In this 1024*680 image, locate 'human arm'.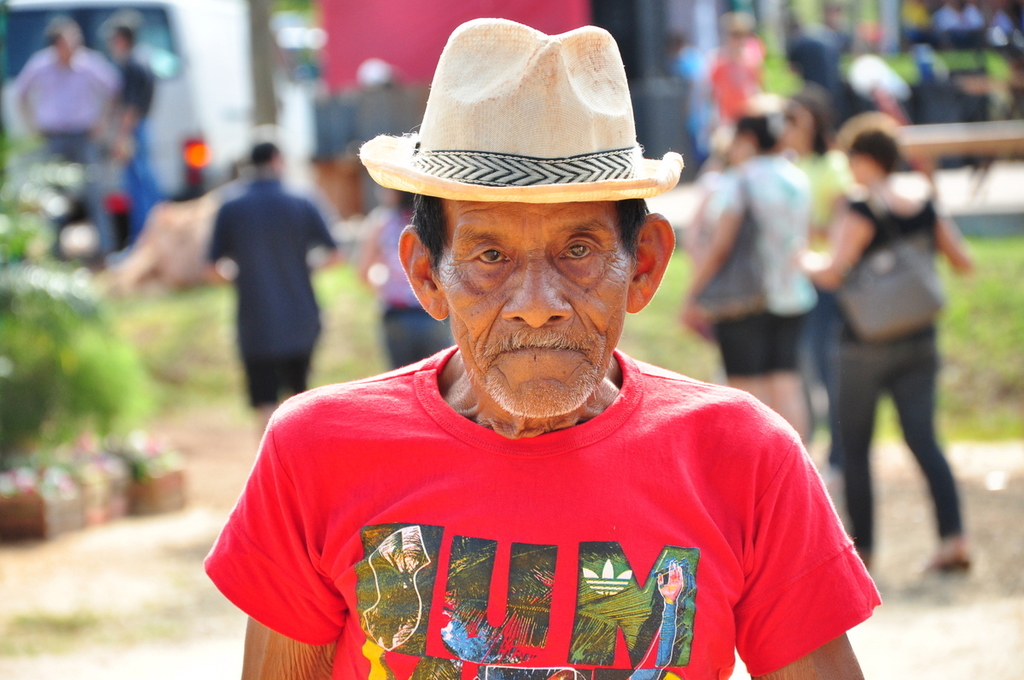
Bounding box: left=677, top=170, right=751, bottom=345.
